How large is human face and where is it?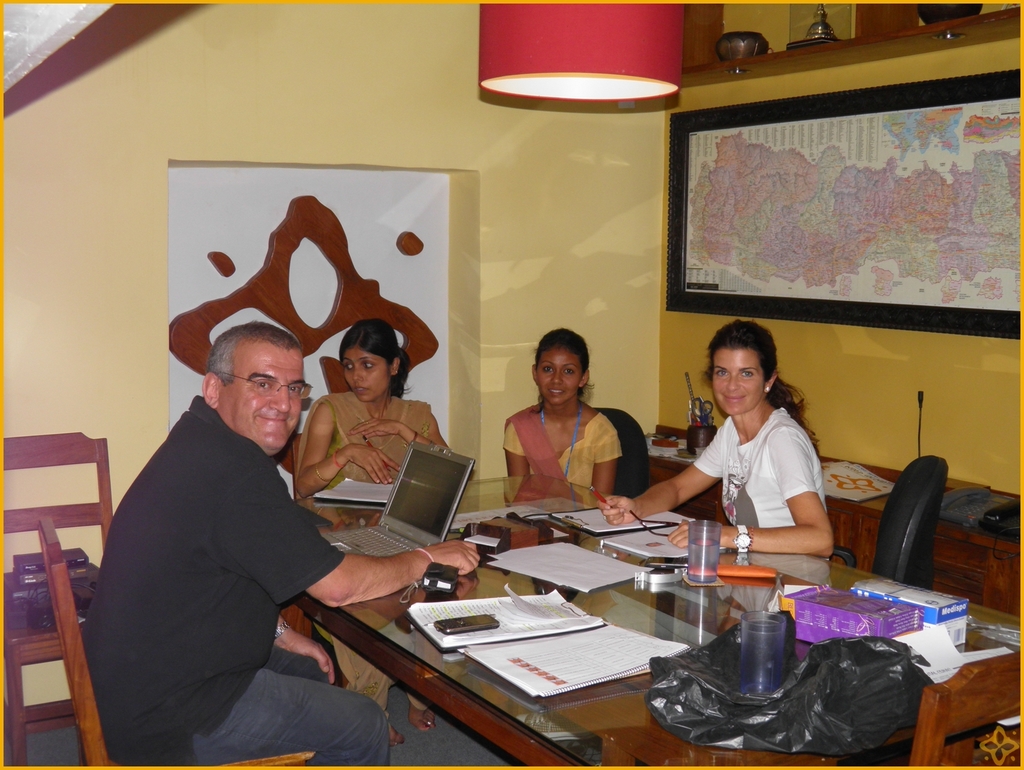
Bounding box: x1=350, y1=348, x2=383, y2=401.
